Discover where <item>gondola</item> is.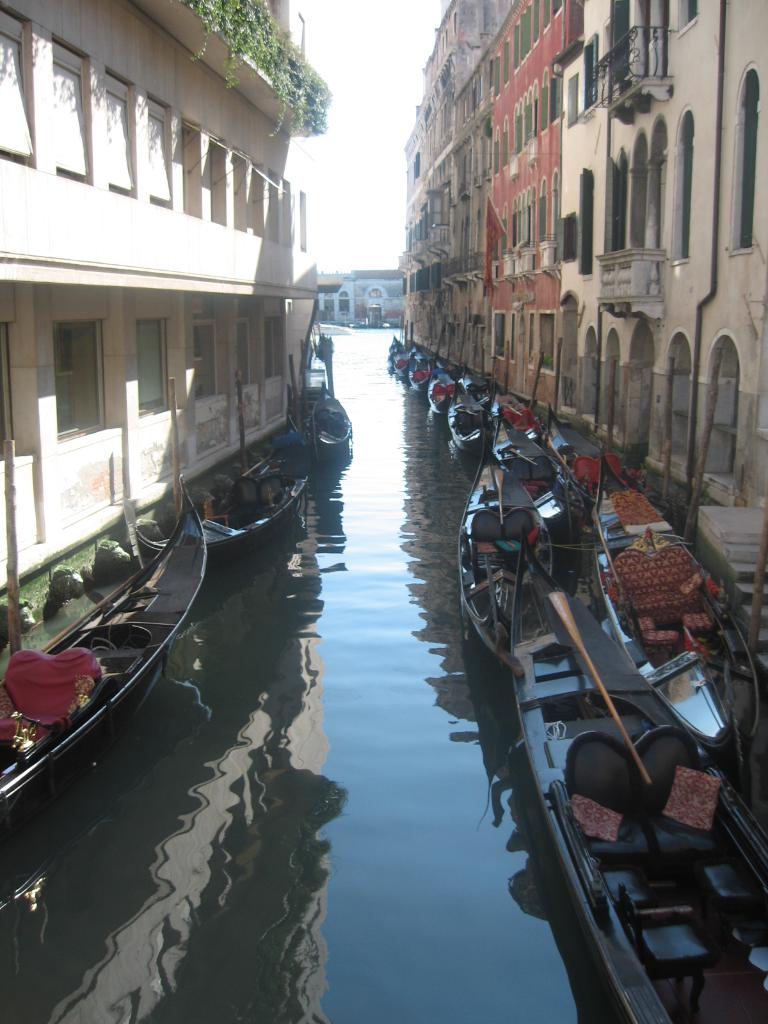
Discovered at [x1=287, y1=372, x2=348, y2=467].
